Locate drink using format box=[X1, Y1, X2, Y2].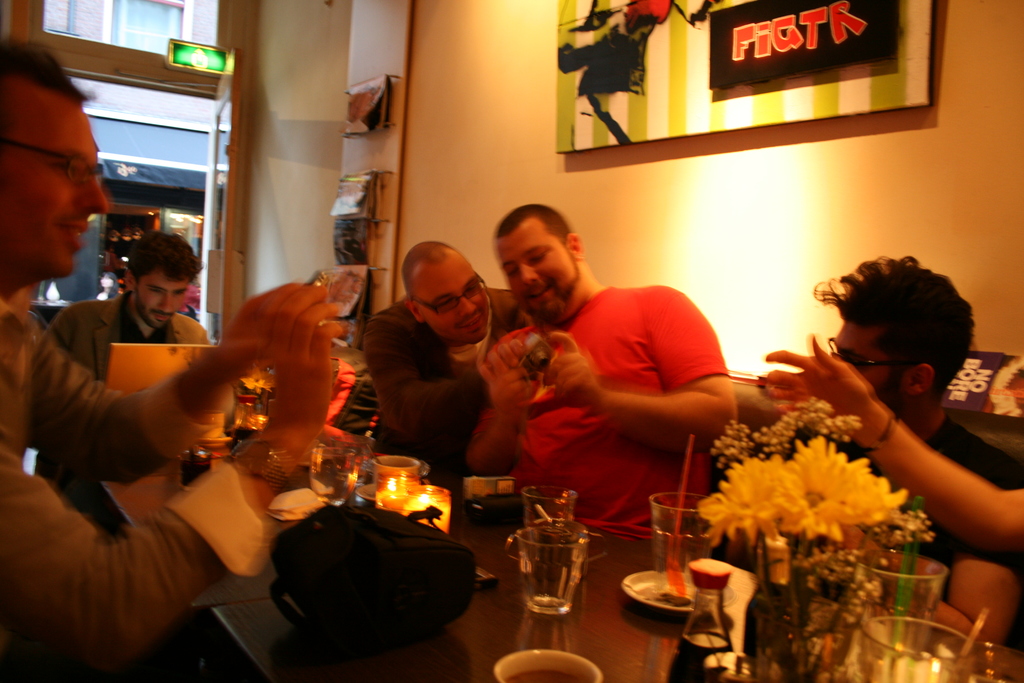
box=[310, 466, 358, 507].
